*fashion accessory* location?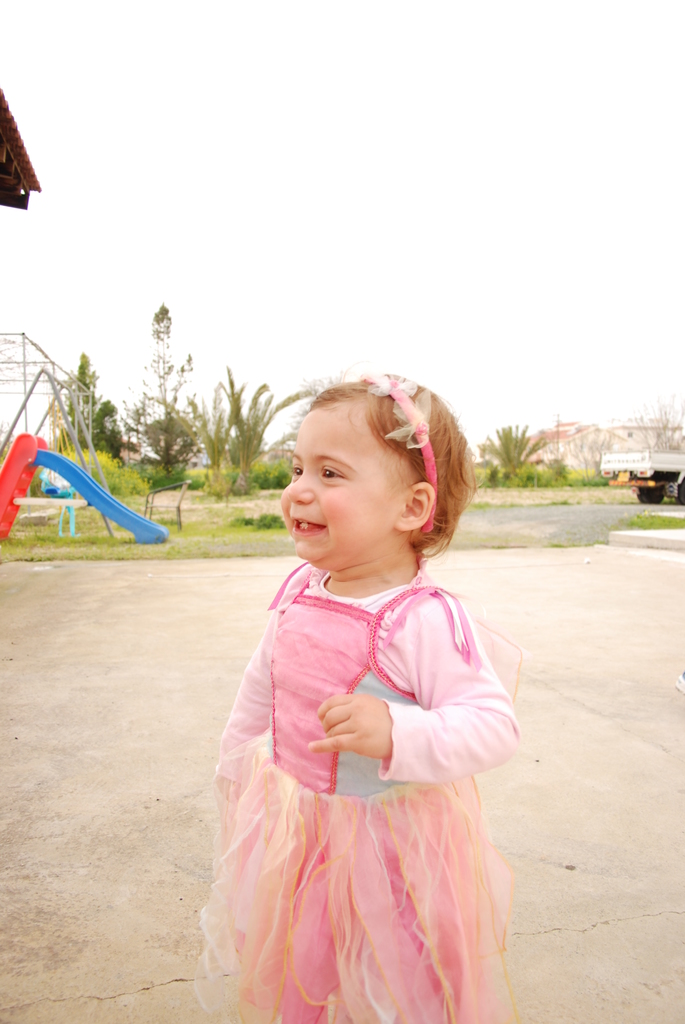
select_region(343, 372, 434, 532)
